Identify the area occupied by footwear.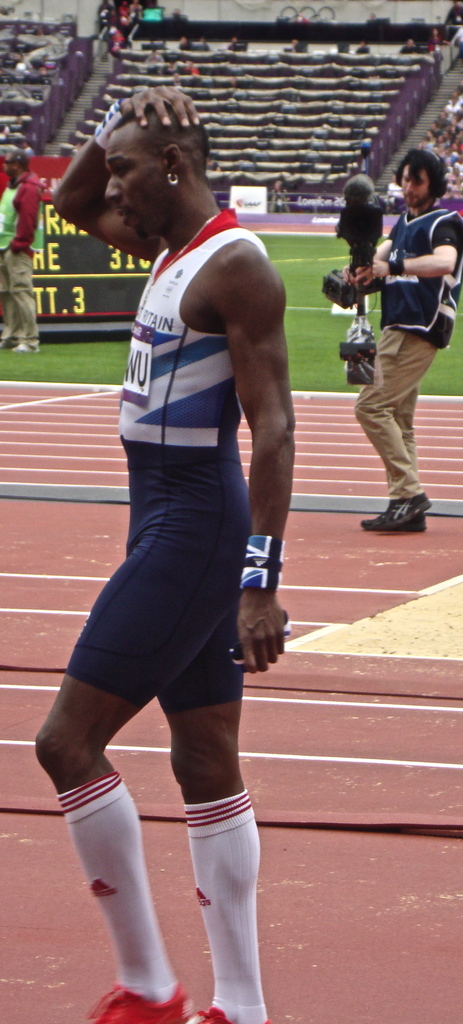
Area: pyautogui.locateOnScreen(360, 519, 435, 538).
